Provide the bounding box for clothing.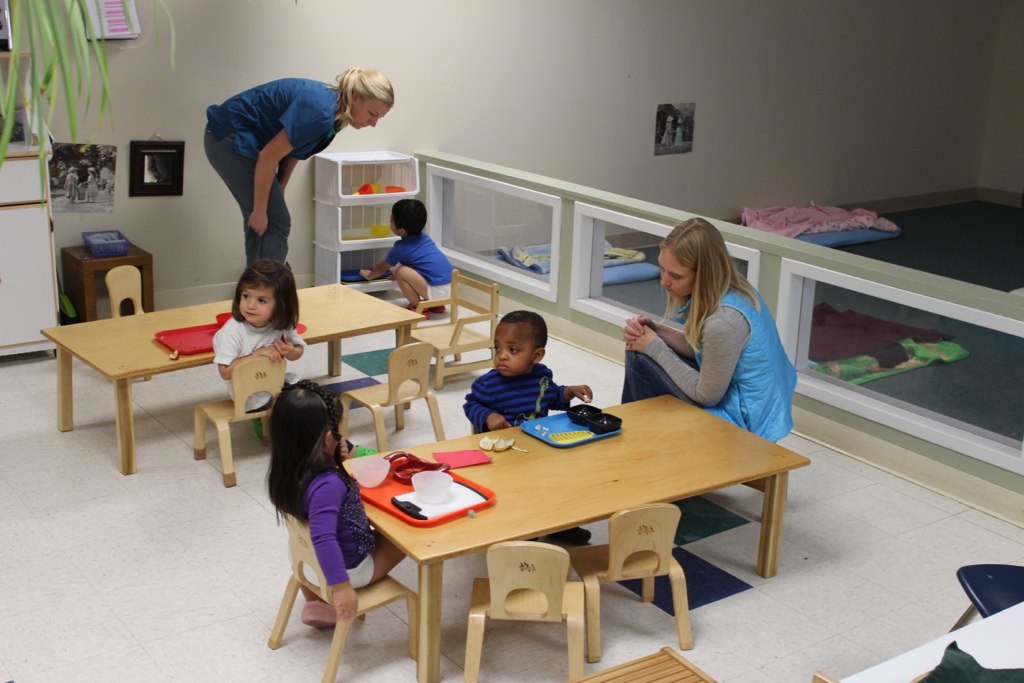
Rect(676, 126, 684, 147).
